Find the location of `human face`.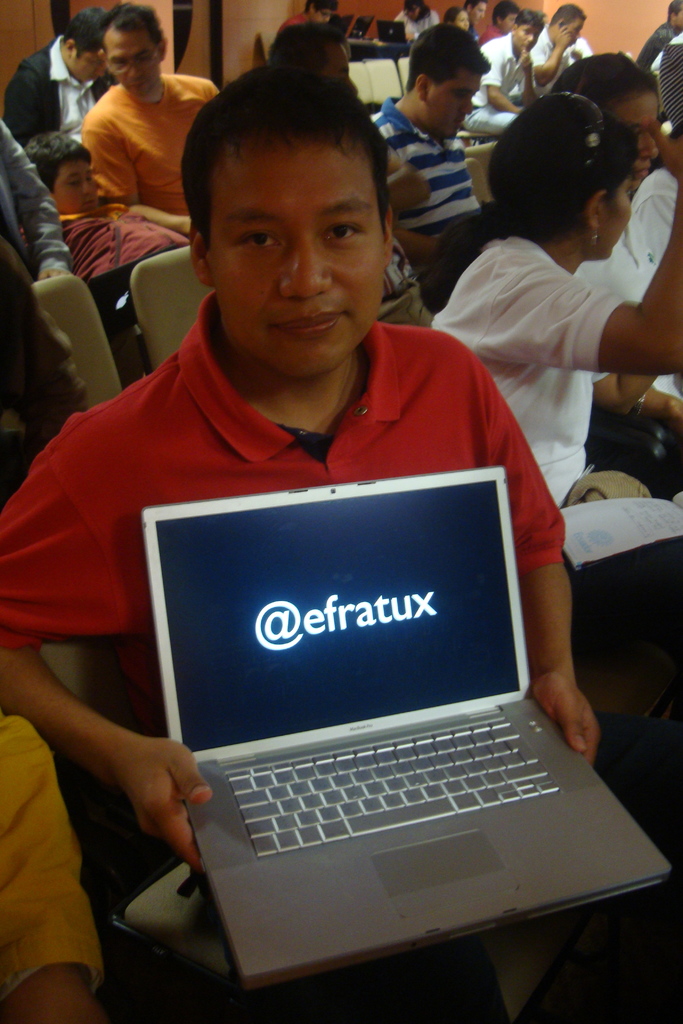
Location: x1=72, y1=39, x2=99, y2=81.
